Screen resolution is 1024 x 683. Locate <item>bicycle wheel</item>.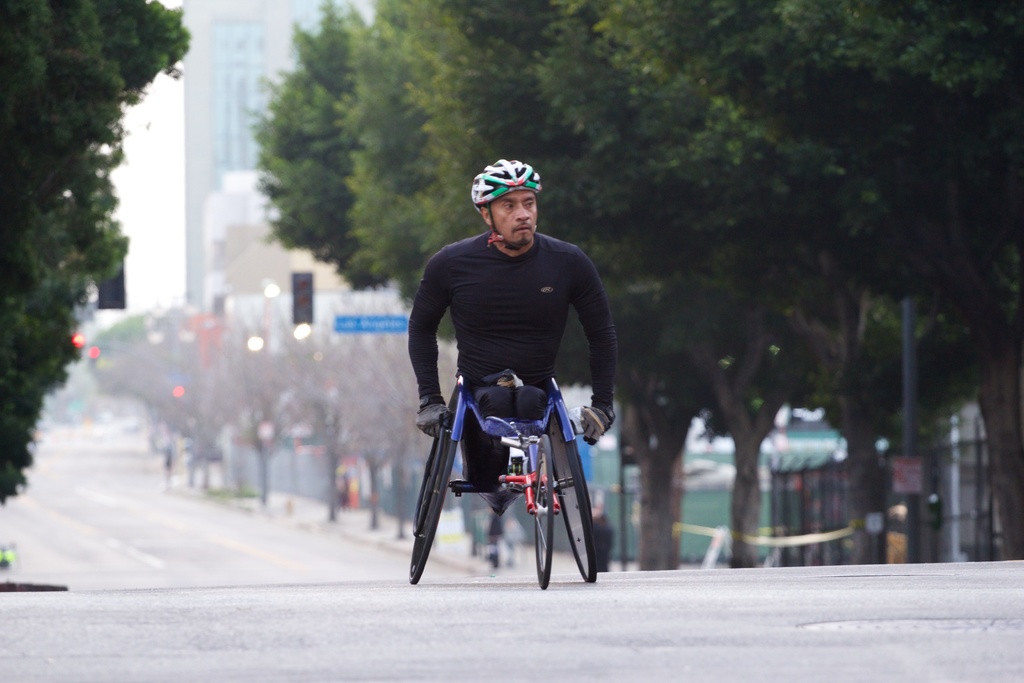
left=547, top=402, right=600, bottom=580.
